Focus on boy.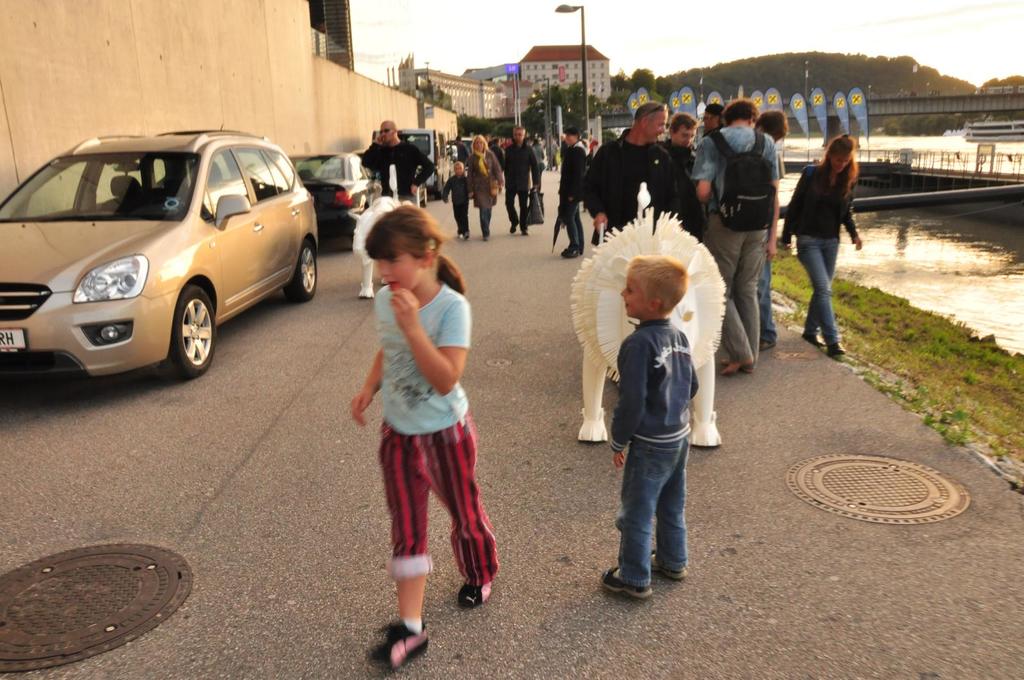
Focused at 559 129 586 255.
